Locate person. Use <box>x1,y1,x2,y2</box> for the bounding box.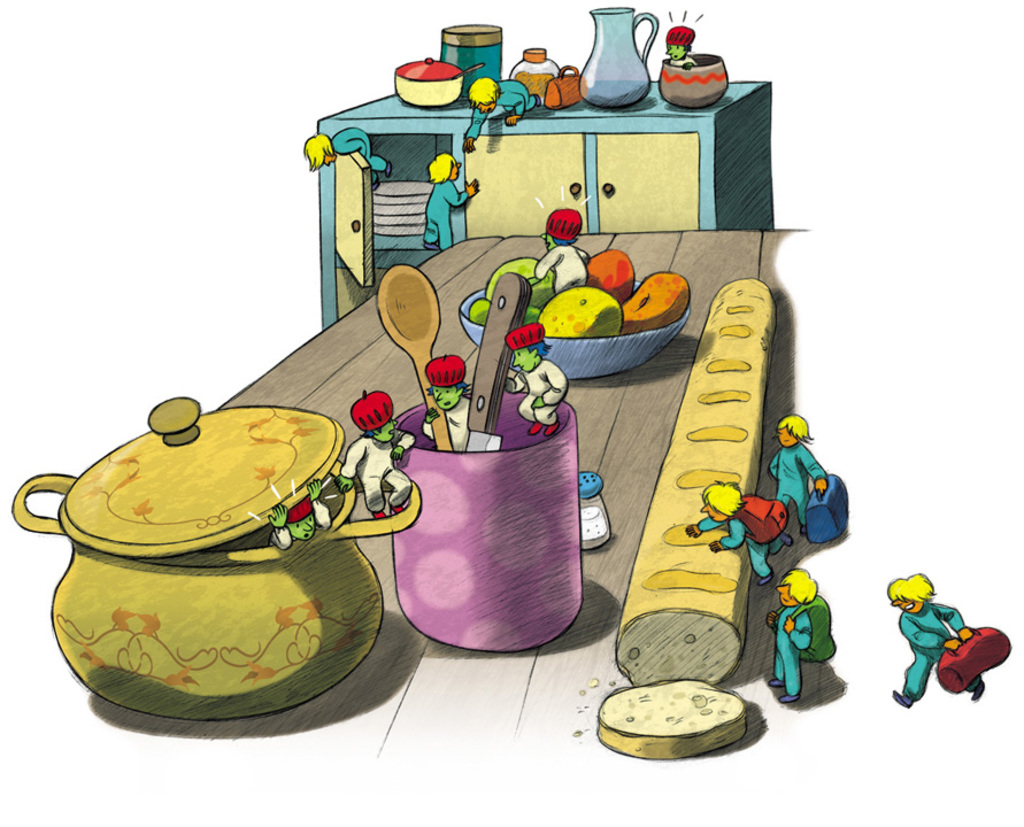
<box>679,472,792,581</box>.
